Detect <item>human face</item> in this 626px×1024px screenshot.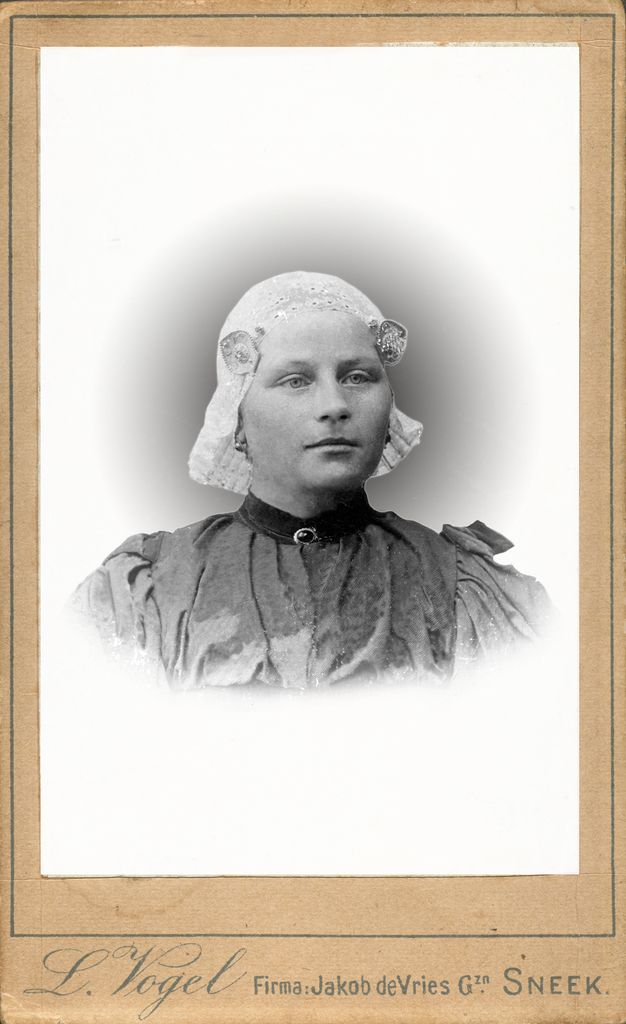
Detection: pyautogui.locateOnScreen(247, 305, 393, 481).
